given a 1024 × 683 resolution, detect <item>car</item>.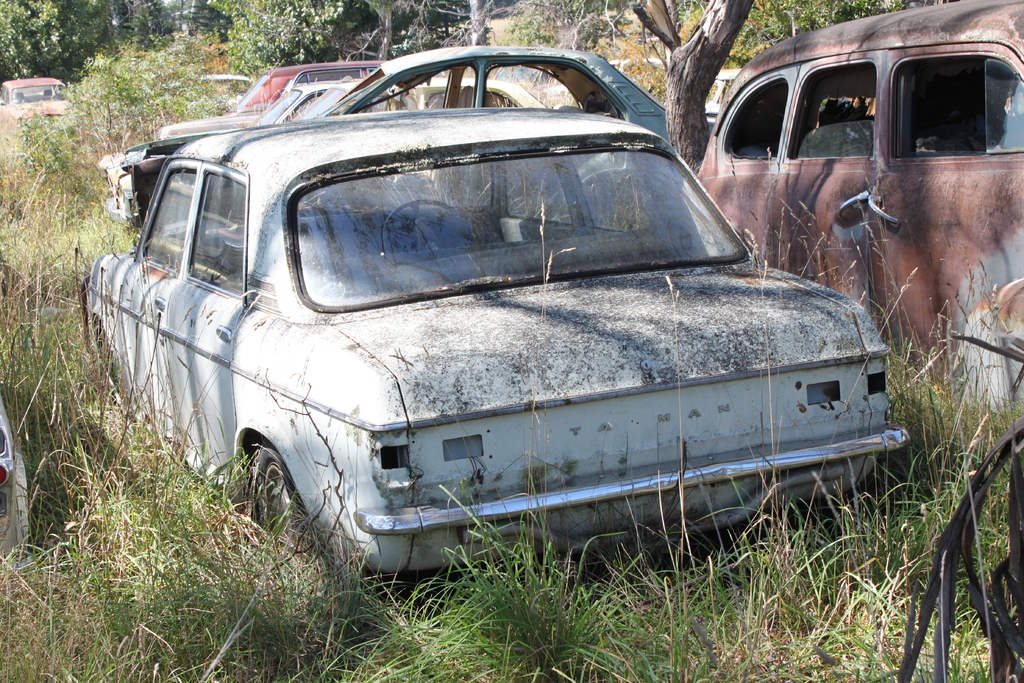
689,0,1023,452.
